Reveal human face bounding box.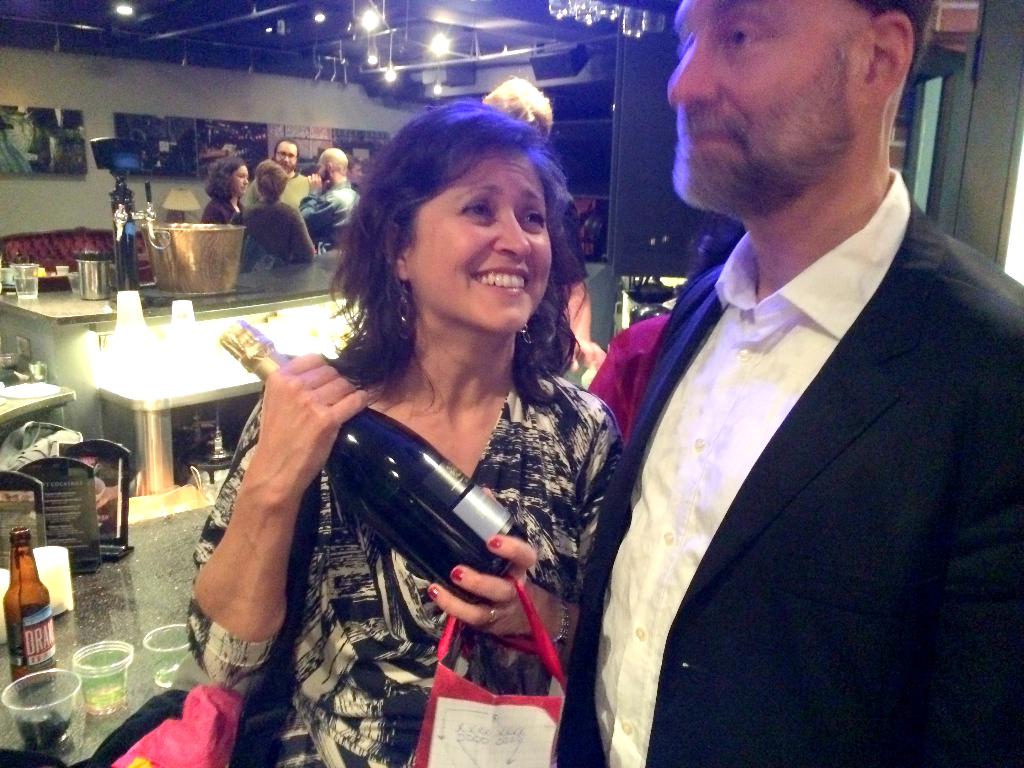
Revealed: (351, 163, 365, 193).
